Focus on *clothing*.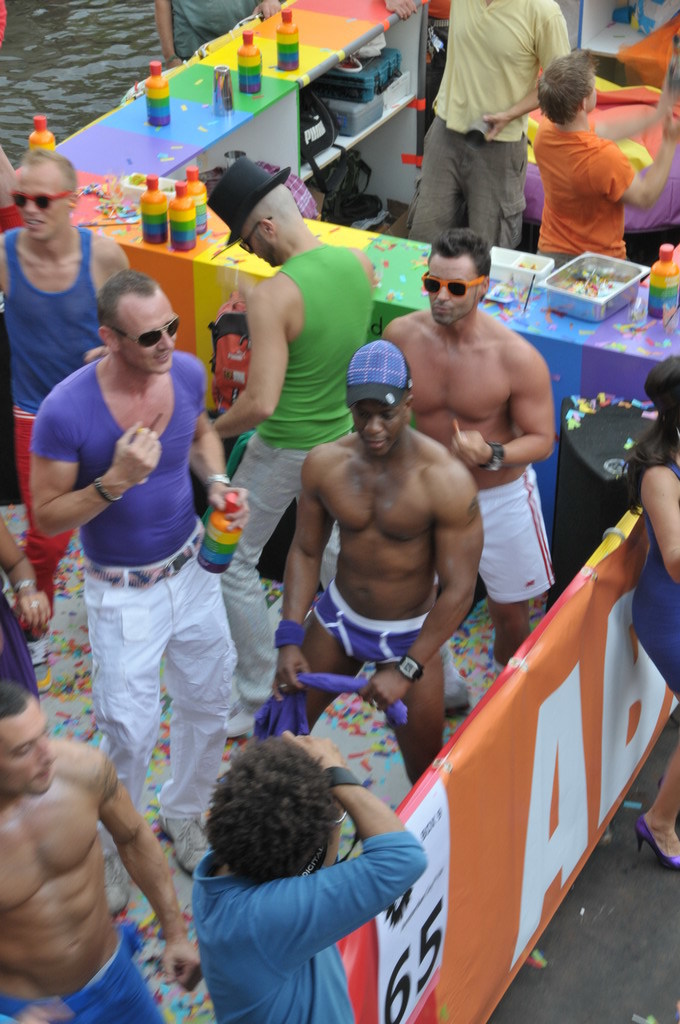
Focused at region(189, 841, 428, 1023).
